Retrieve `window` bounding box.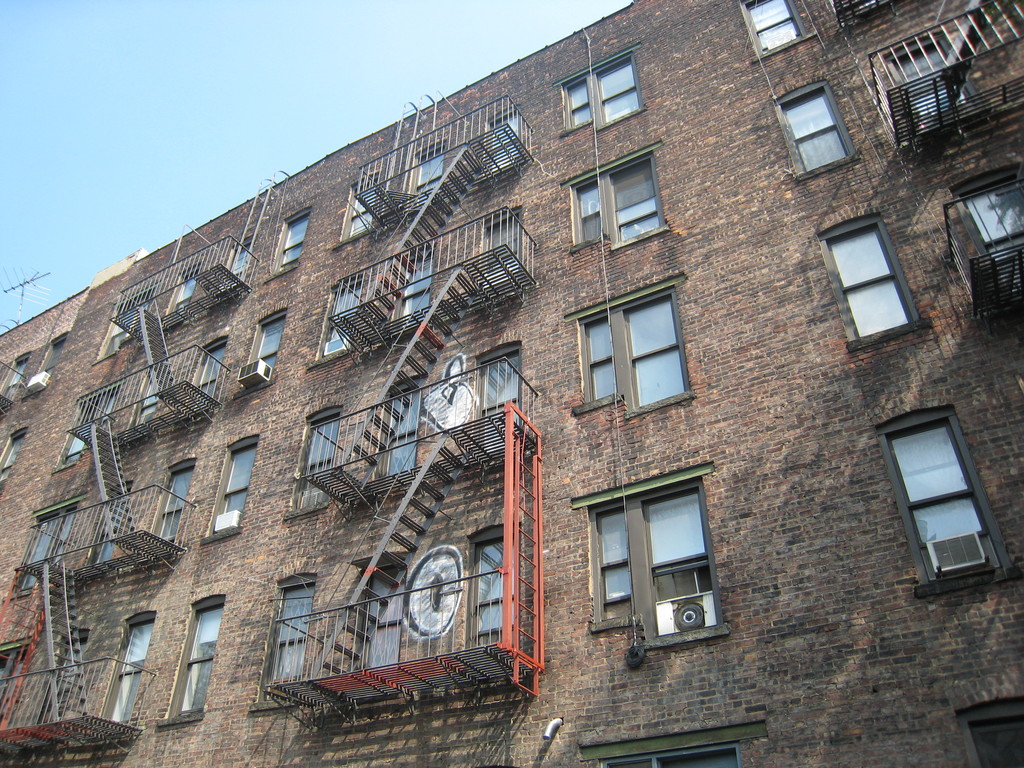
Bounding box: BBox(968, 703, 1023, 765).
